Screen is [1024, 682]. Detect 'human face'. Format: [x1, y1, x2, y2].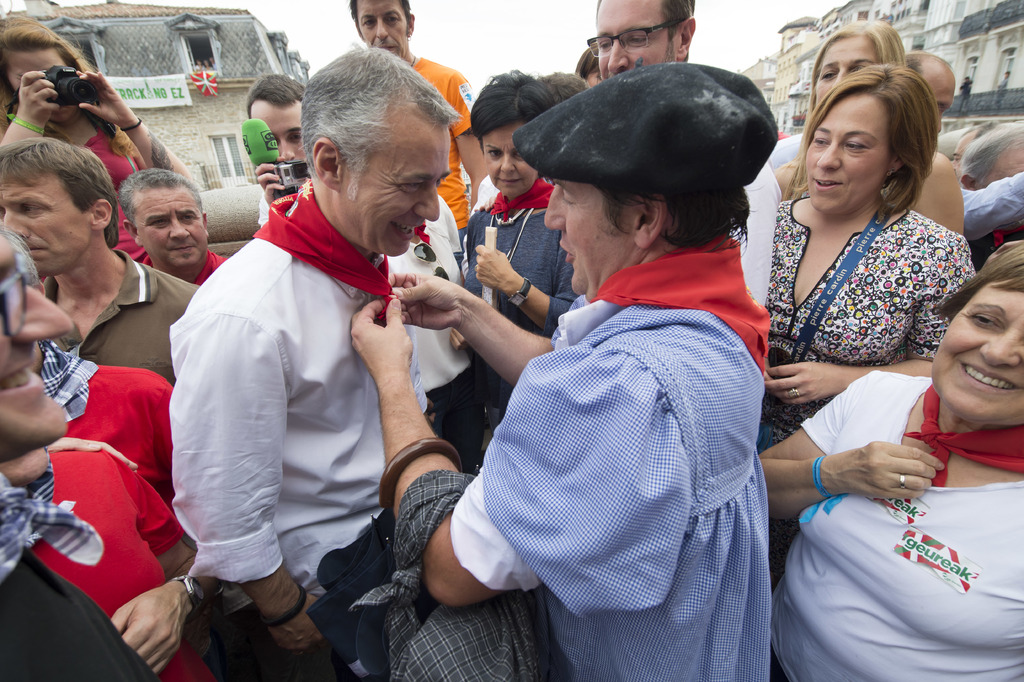
[546, 179, 633, 292].
